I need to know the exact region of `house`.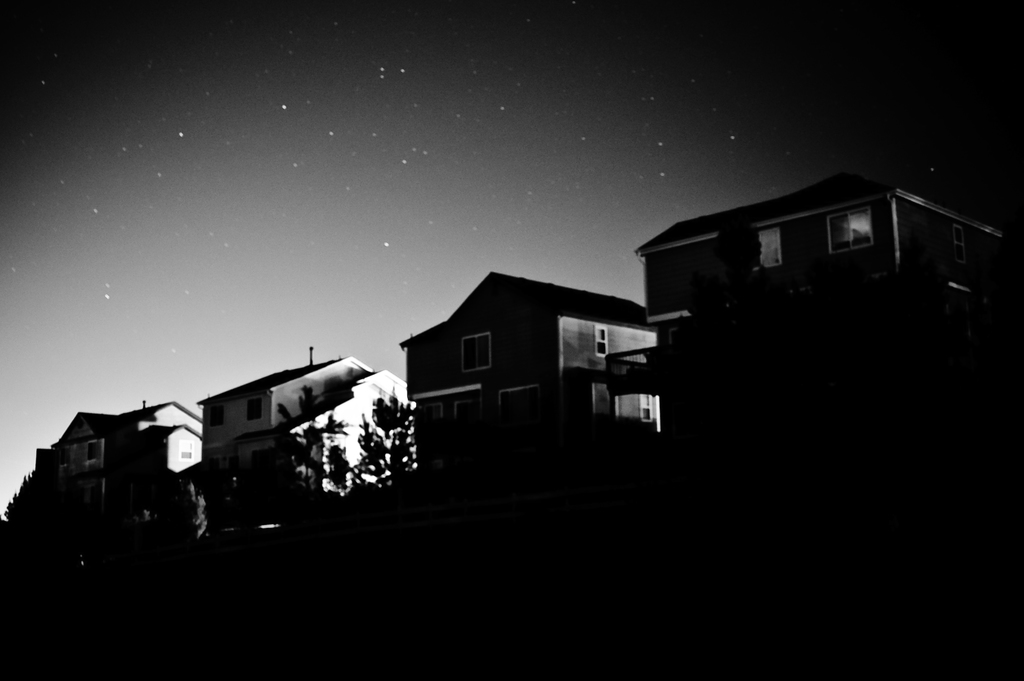
Region: (x1=646, y1=177, x2=1011, y2=371).
